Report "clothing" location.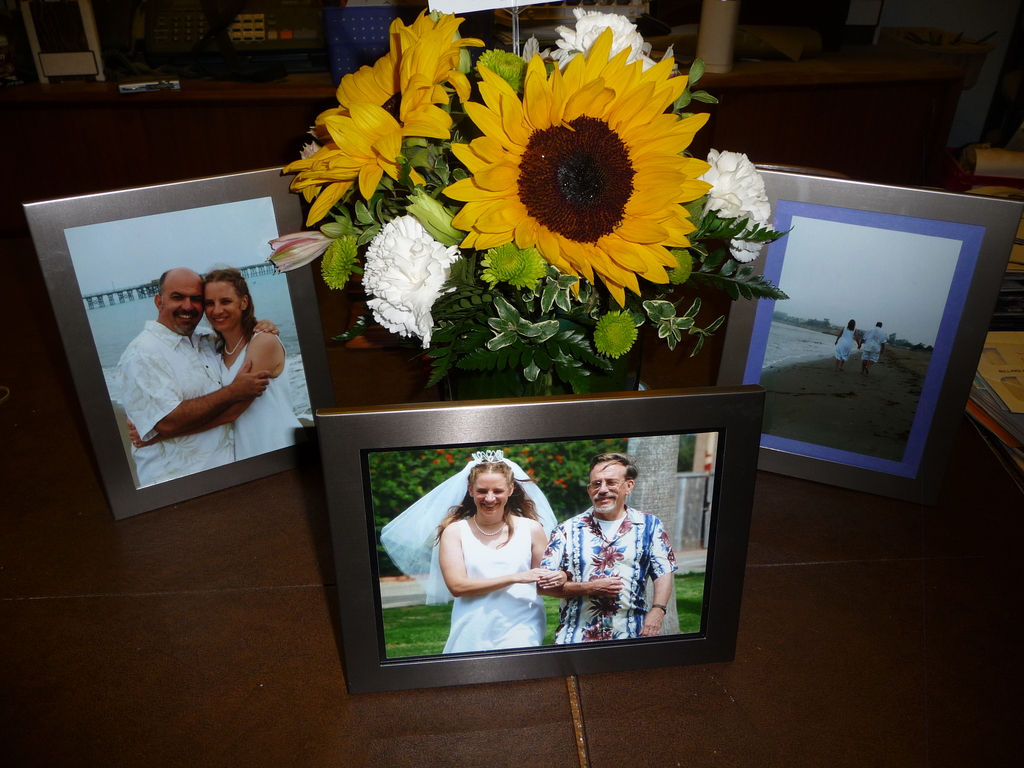
Report: {"left": 546, "top": 460, "right": 664, "bottom": 664}.
